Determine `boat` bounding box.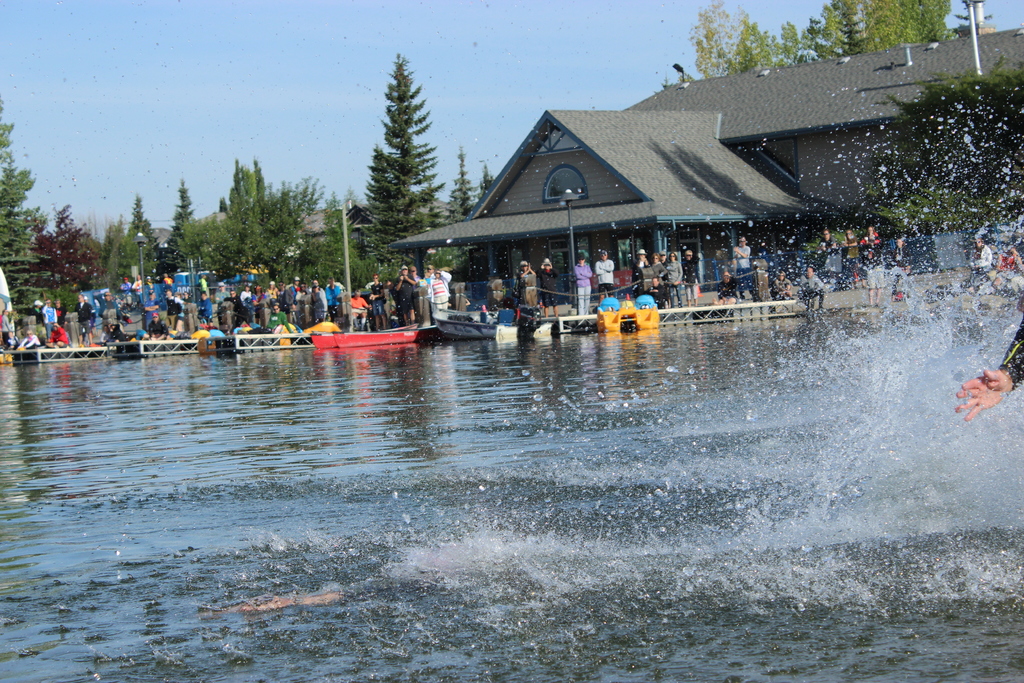
Determined: 427:300:556:347.
